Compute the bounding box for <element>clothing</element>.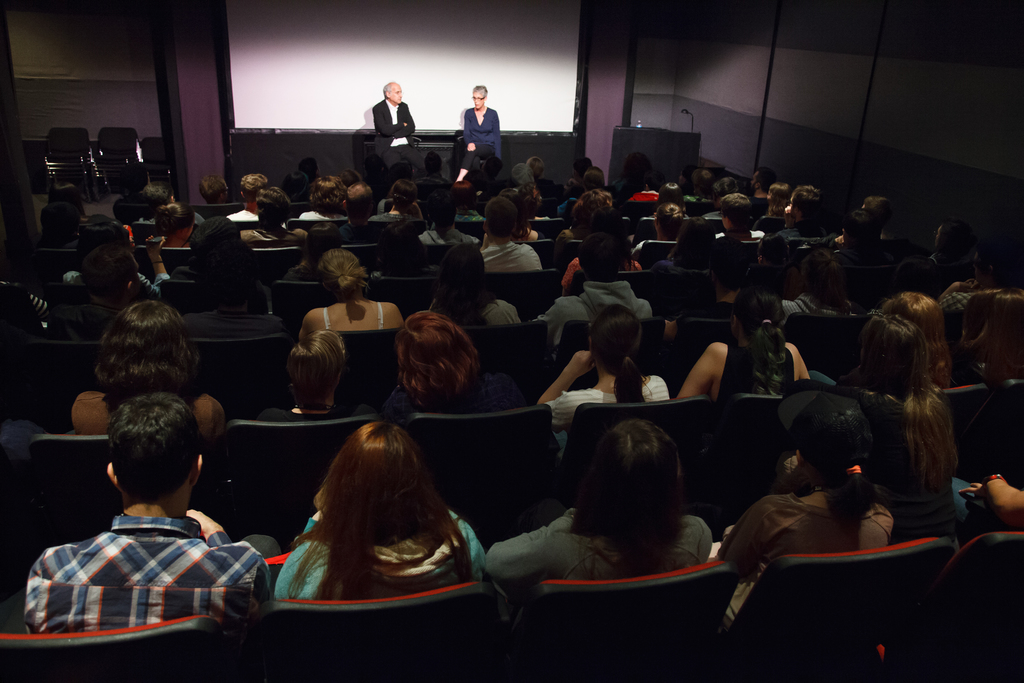
bbox(335, 215, 397, 248).
